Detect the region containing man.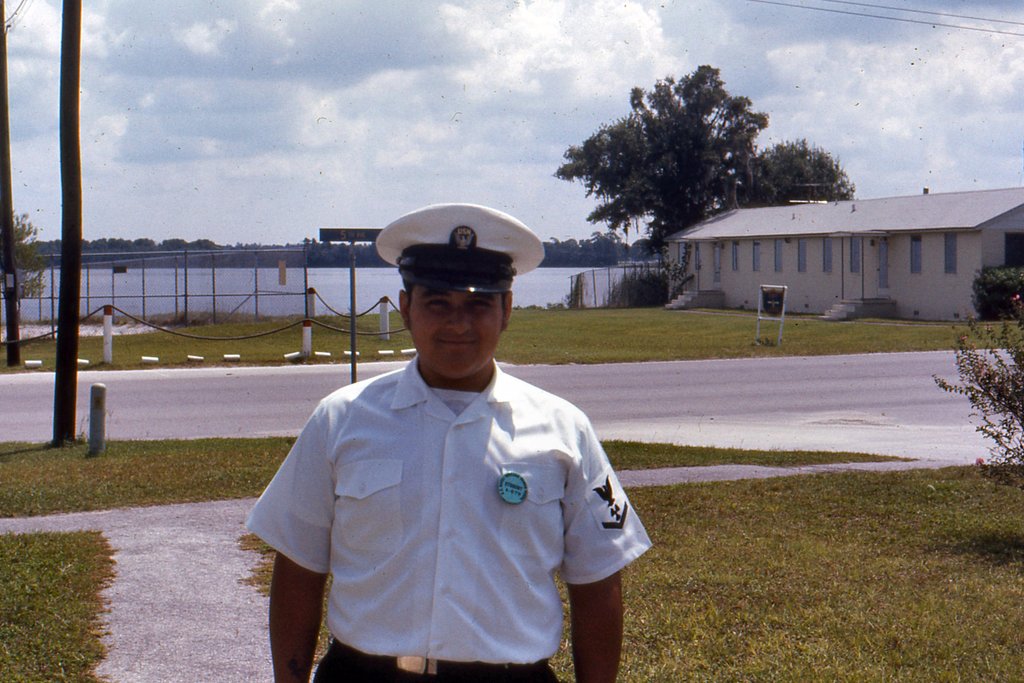
{"left": 261, "top": 211, "right": 666, "bottom": 673}.
